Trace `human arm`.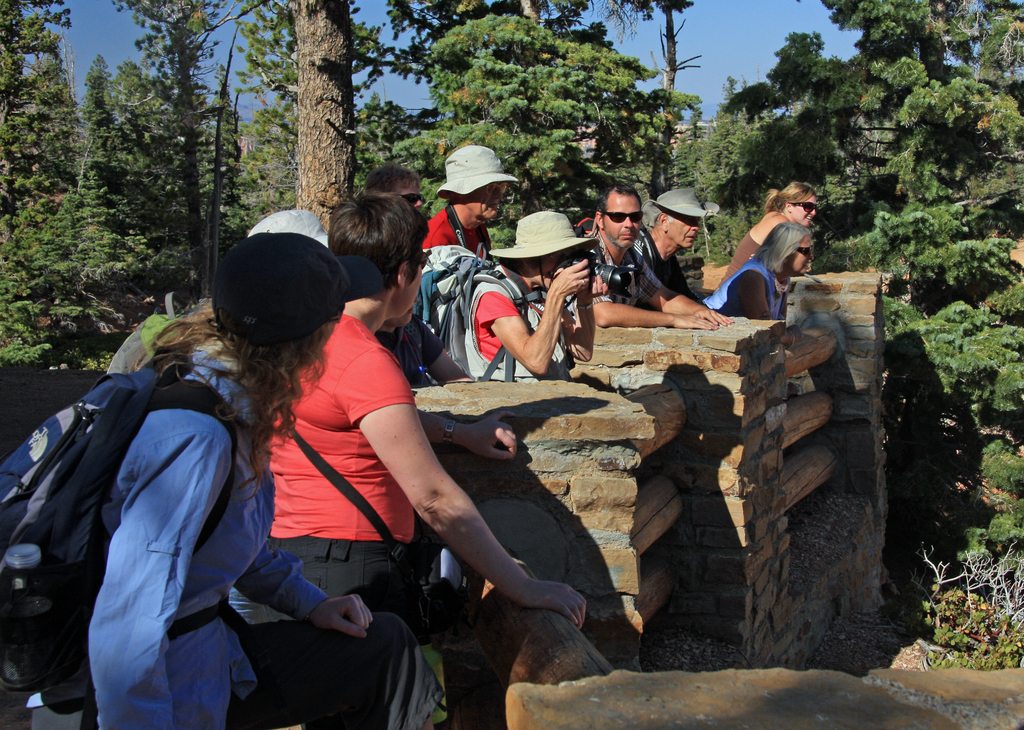
Traced to [355, 324, 591, 630].
